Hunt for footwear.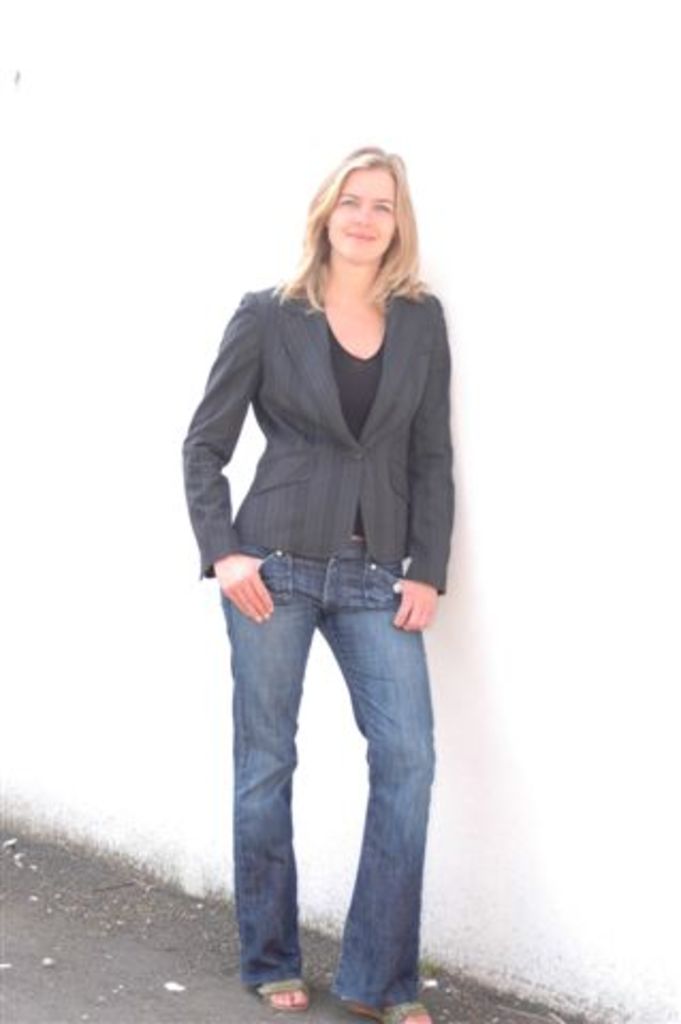
Hunted down at box(329, 994, 440, 1022).
